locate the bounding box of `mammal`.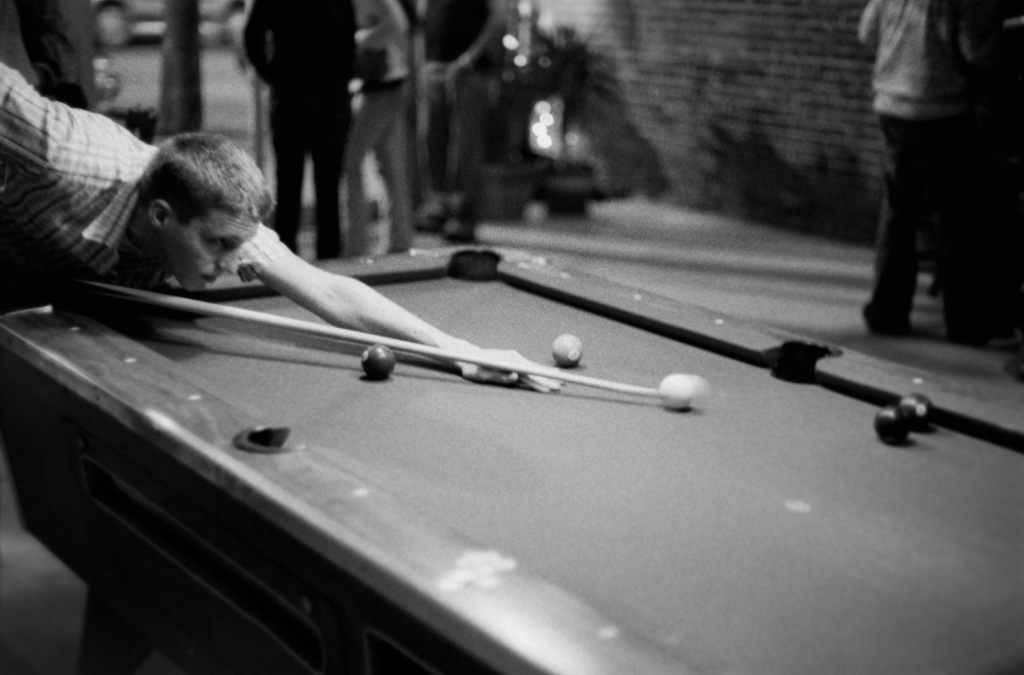
Bounding box: <bbox>414, 0, 511, 221</bbox>.
